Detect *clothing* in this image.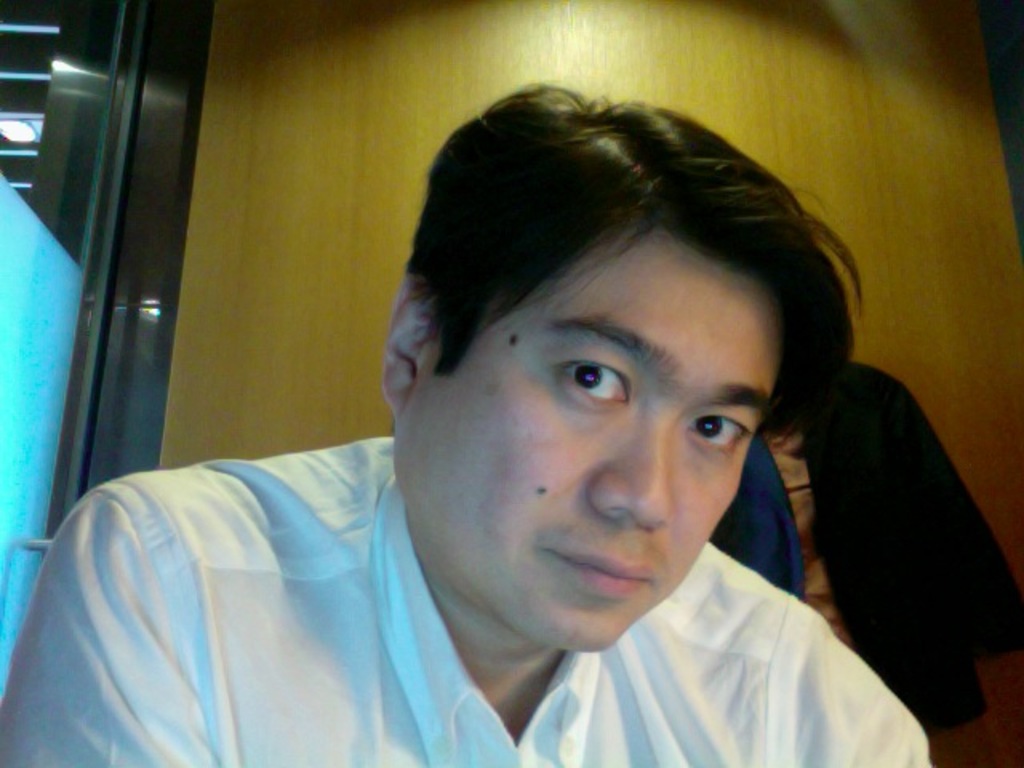
Detection: crop(16, 435, 904, 758).
